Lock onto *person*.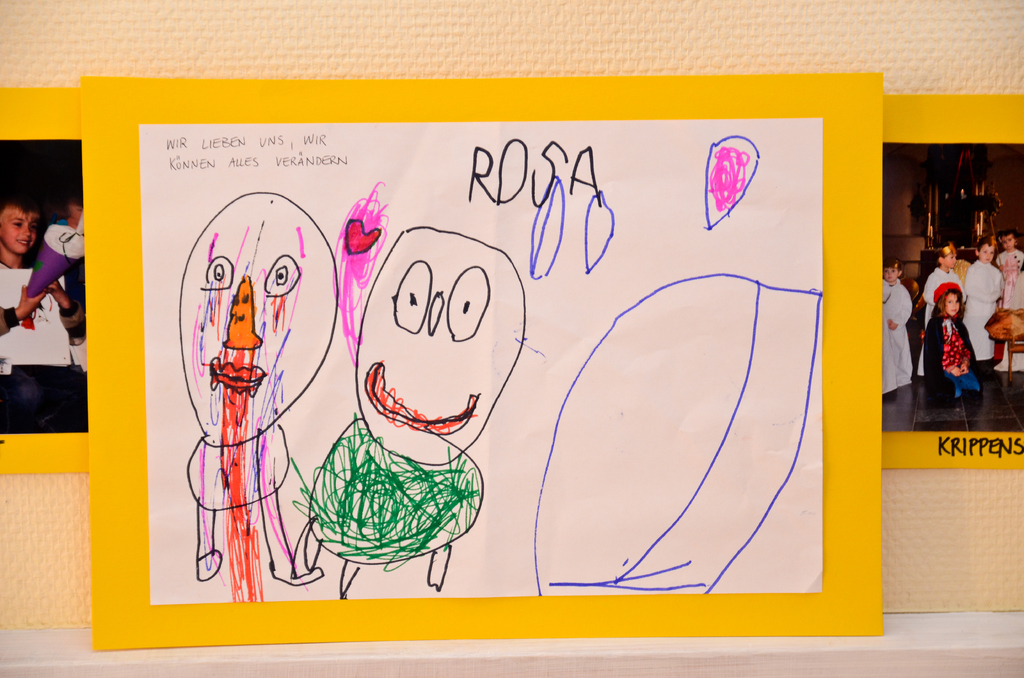
Locked: [left=960, top=235, right=1005, bottom=359].
